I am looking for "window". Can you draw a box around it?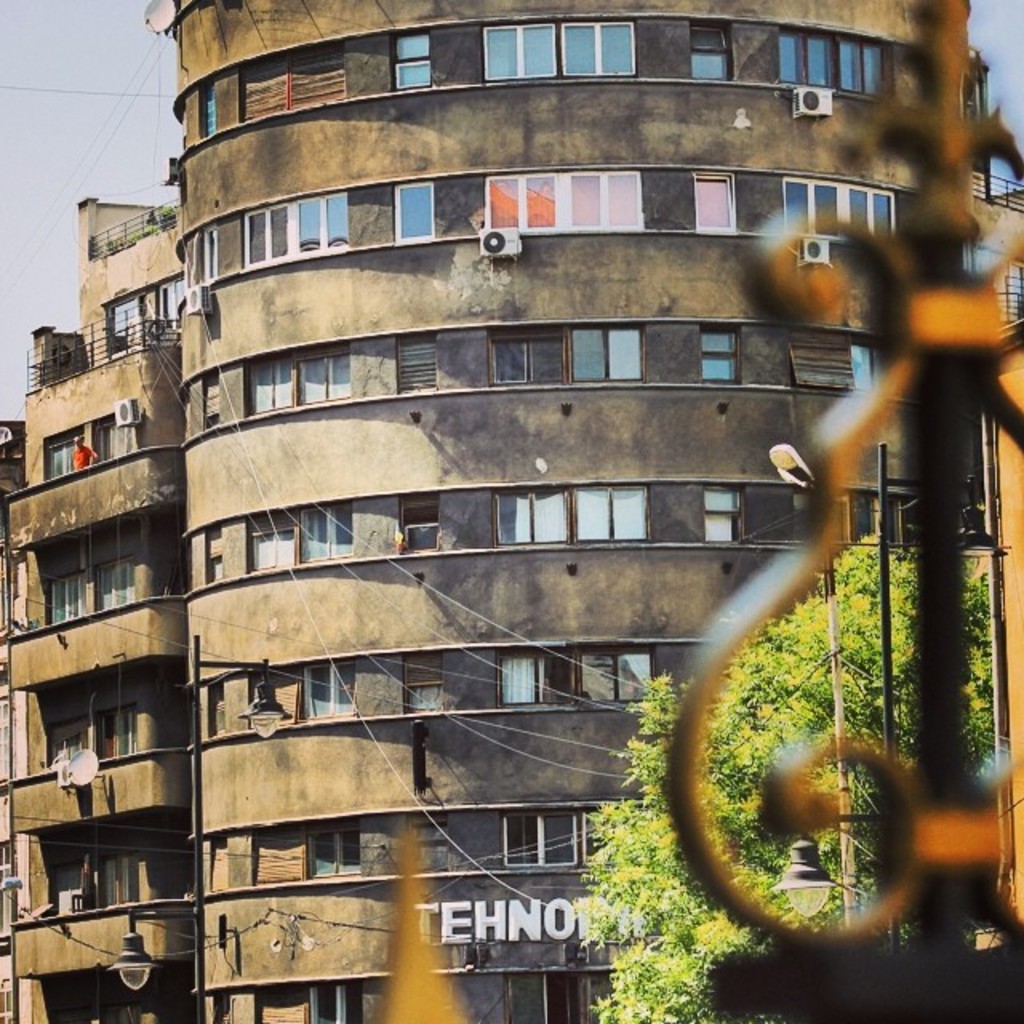
Sure, the bounding box is region(251, 342, 346, 413).
